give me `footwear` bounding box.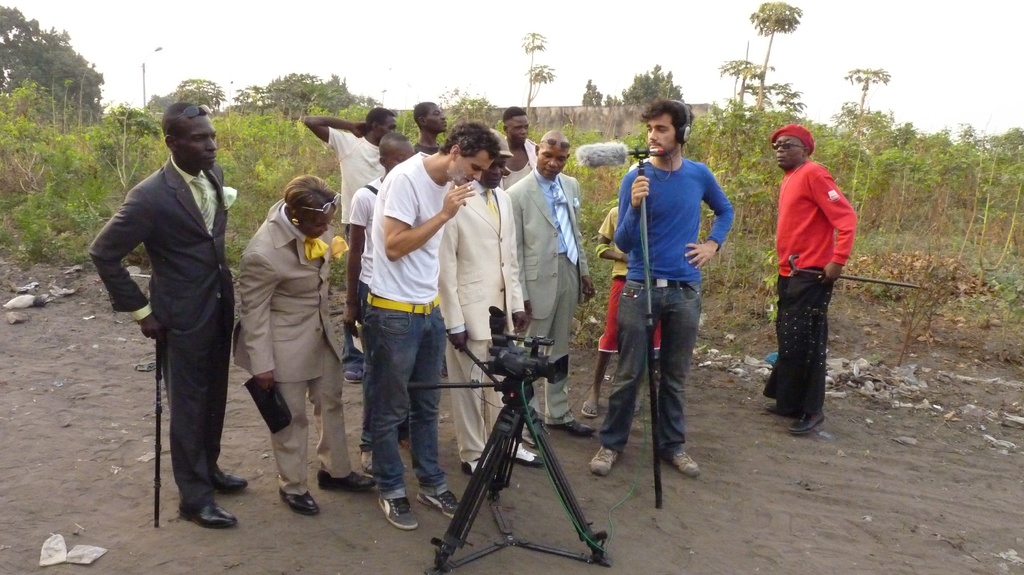
(x1=358, y1=450, x2=374, y2=471).
